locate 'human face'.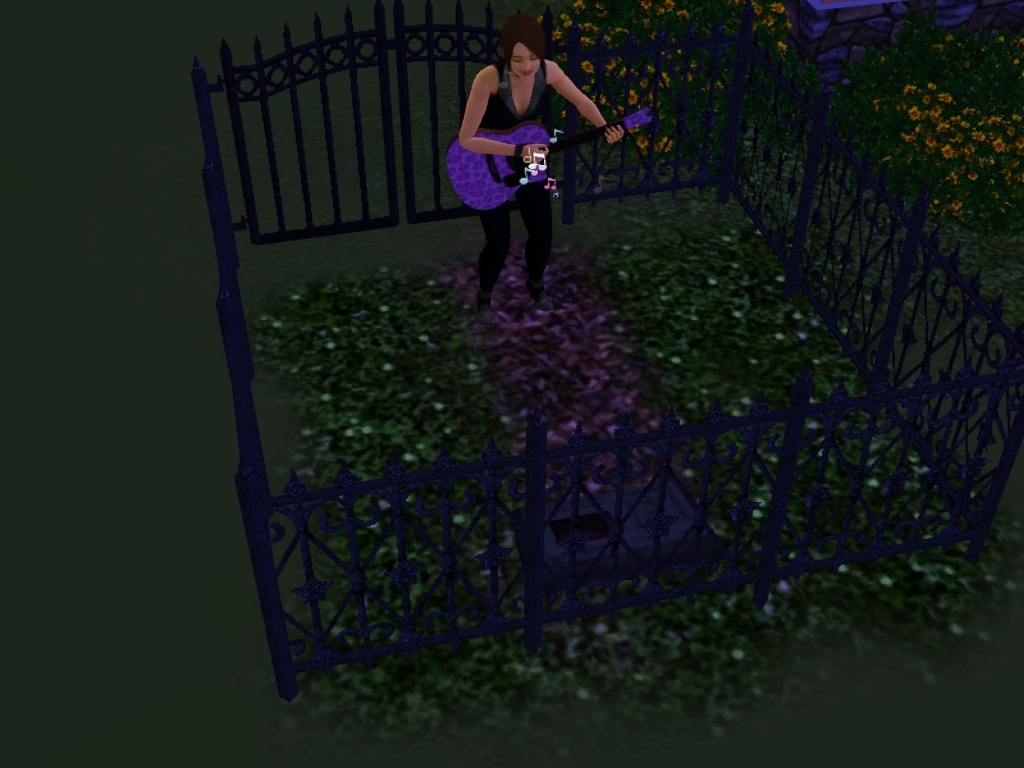
Bounding box: BBox(510, 44, 537, 79).
